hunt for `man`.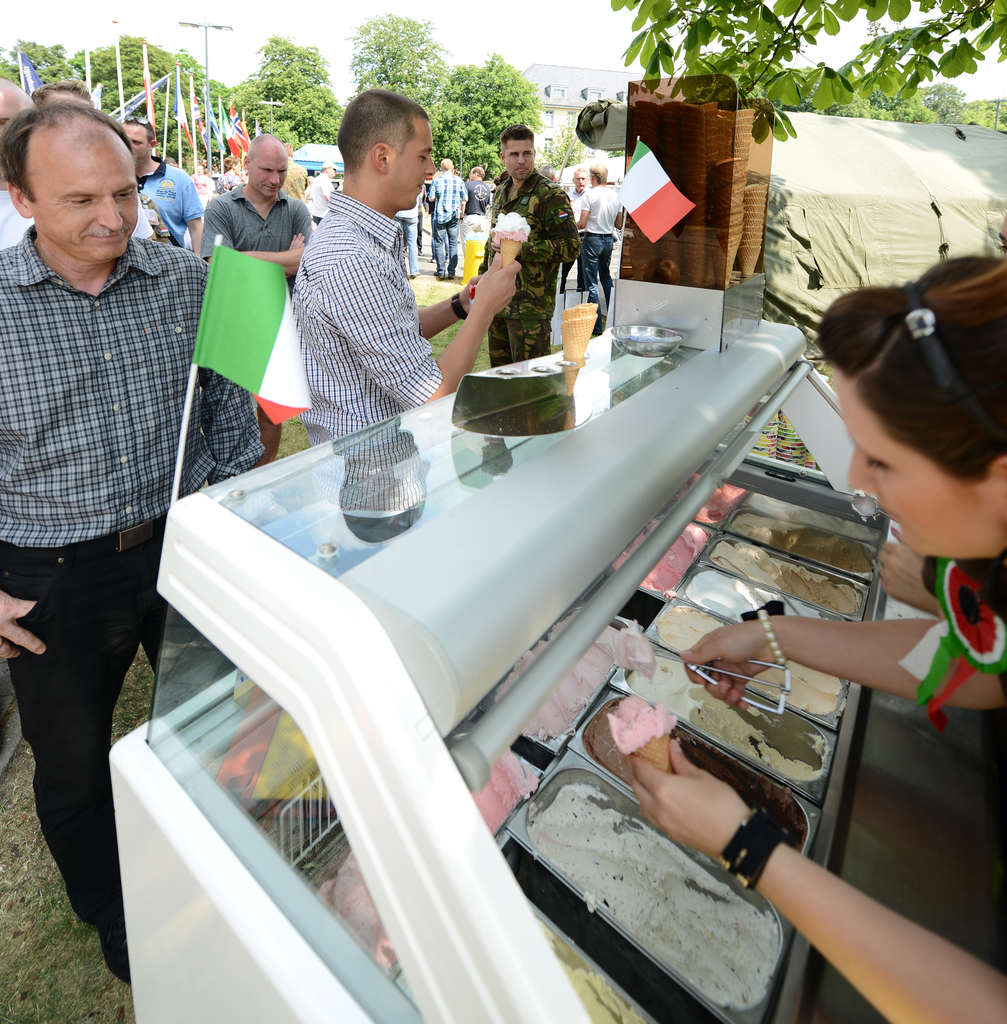
Hunted down at {"left": 426, "top": 154, "right": 470, "bottom": 276}.
